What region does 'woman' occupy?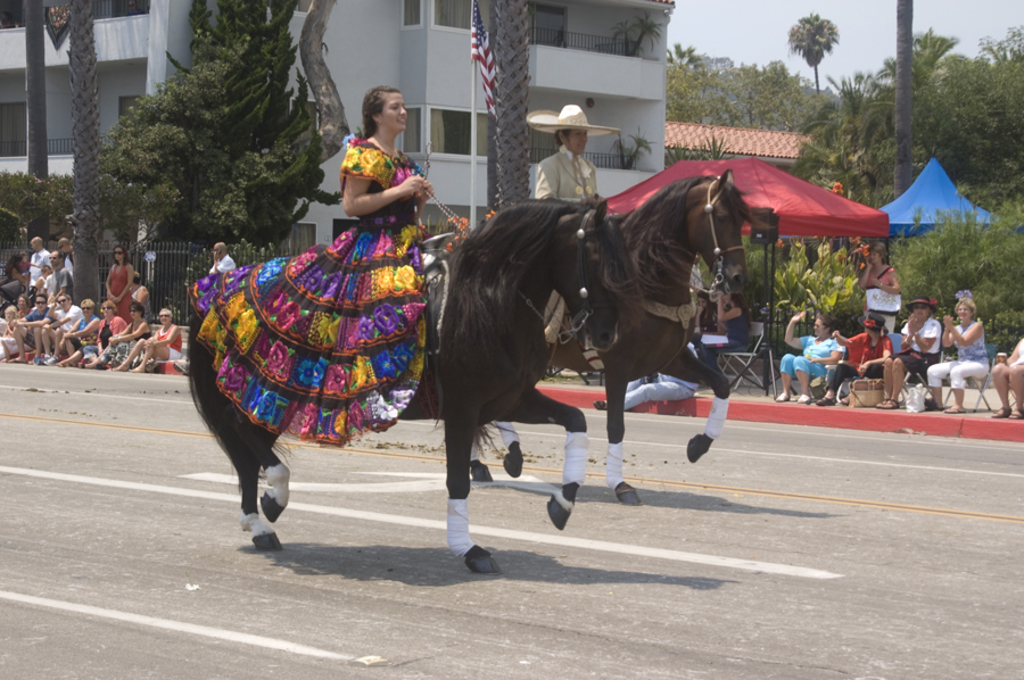
988,337,1023,418.
